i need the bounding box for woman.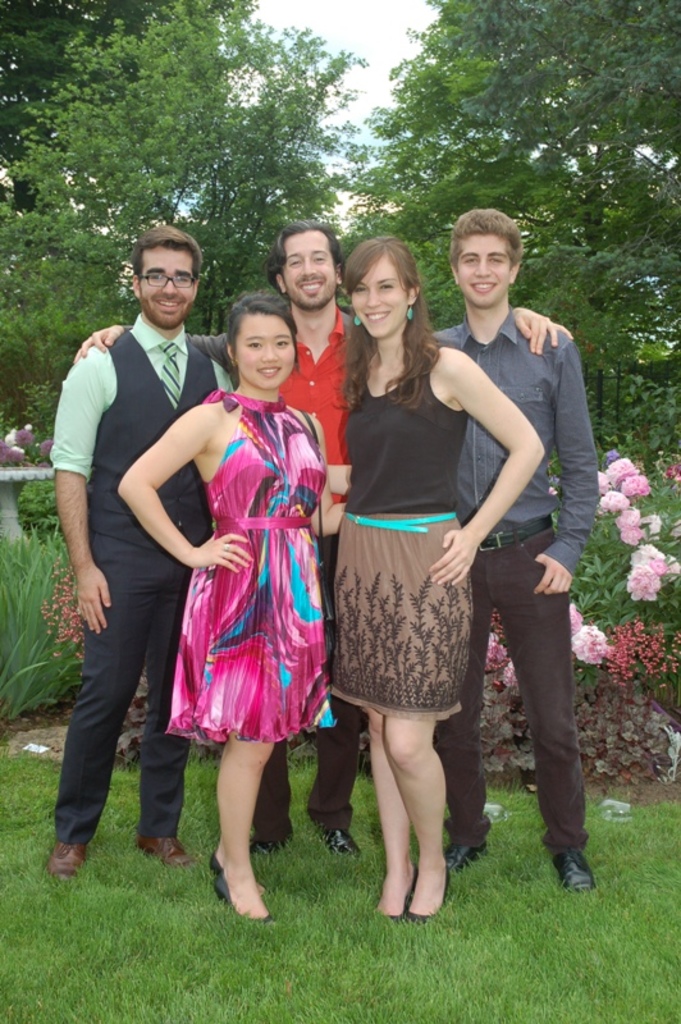
Here it is: rect(319, 233, 504, 909).
